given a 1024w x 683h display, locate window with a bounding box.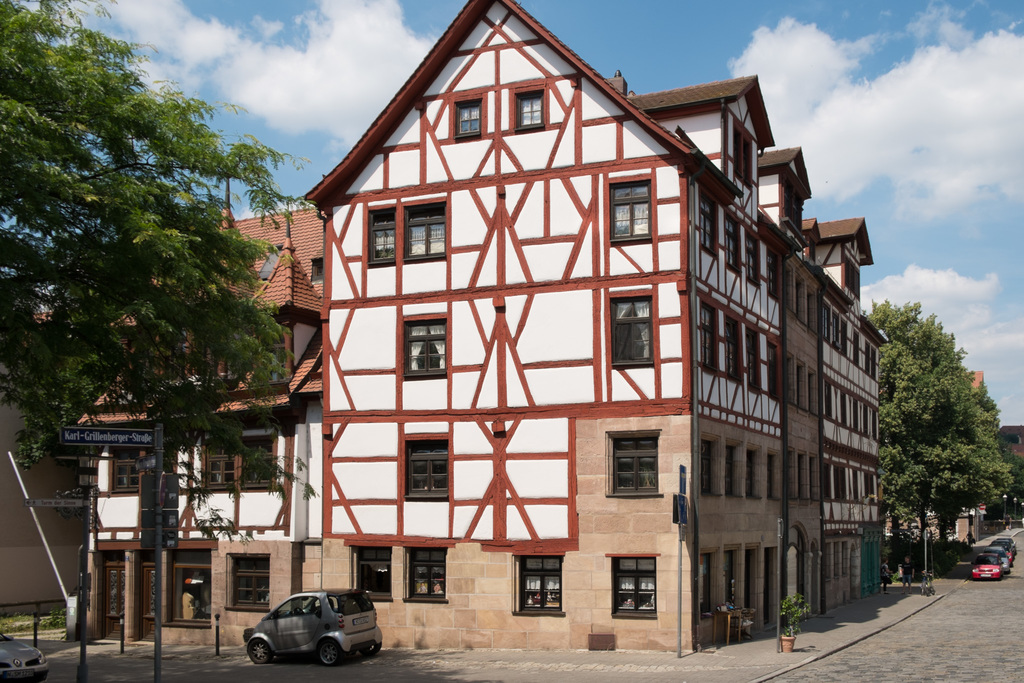
Located: left=164, top=566, right=210, bottom=623.
